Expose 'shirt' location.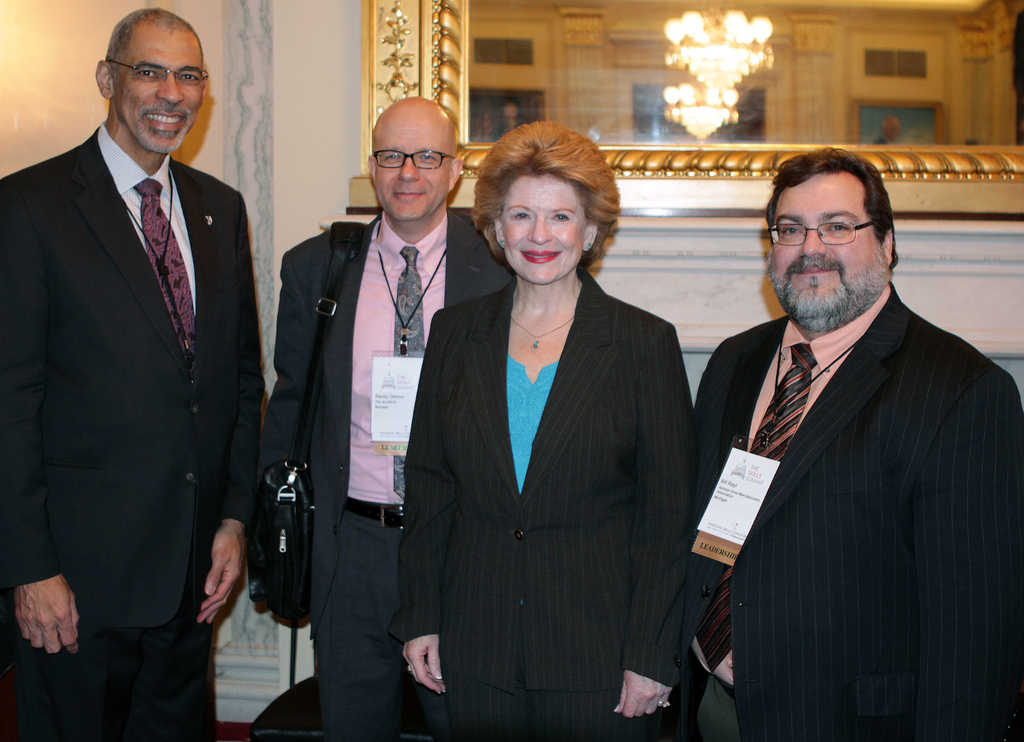
Exposed at 99, 118, 195, 371.
